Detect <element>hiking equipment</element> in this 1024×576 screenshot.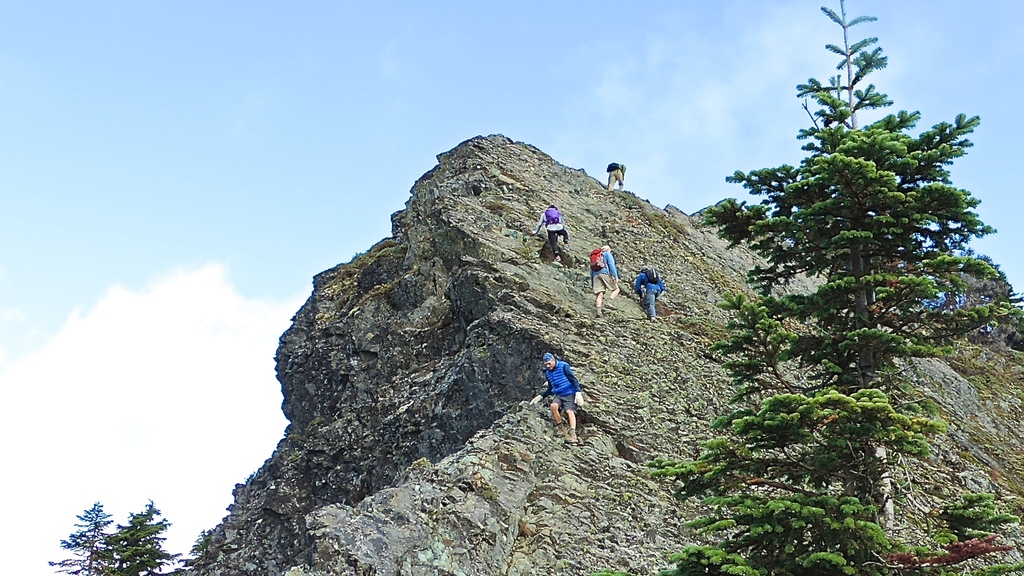
Detection: [586,246,605,272].
